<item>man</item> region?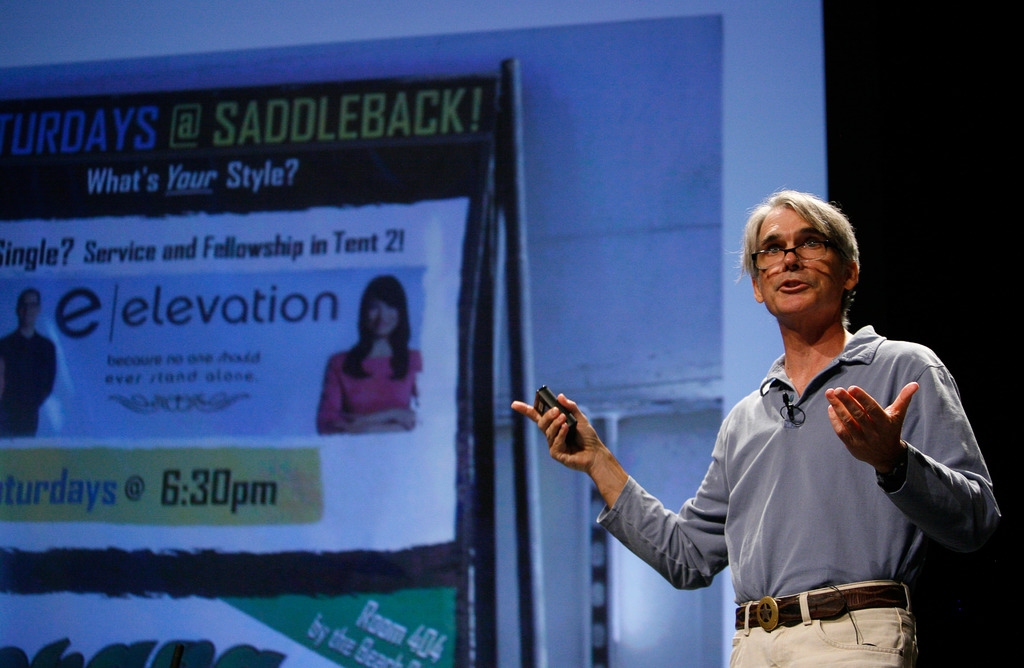
6,284,75,438
